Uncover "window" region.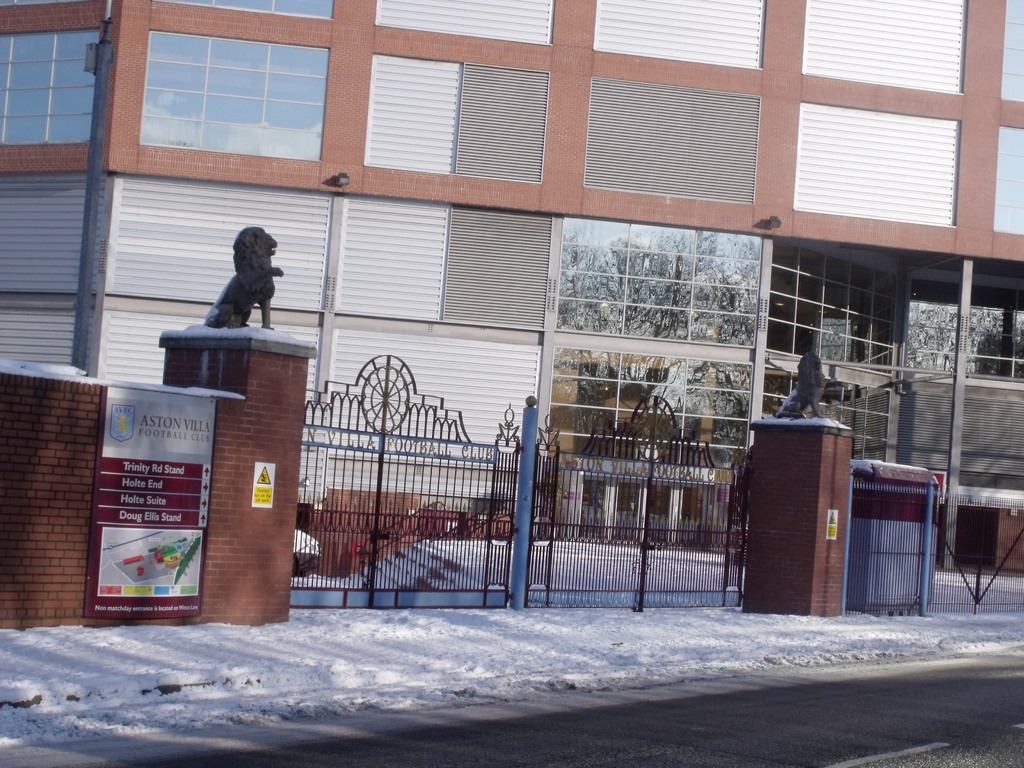
Uncovered: bbox(0, 24, 103, 145).
